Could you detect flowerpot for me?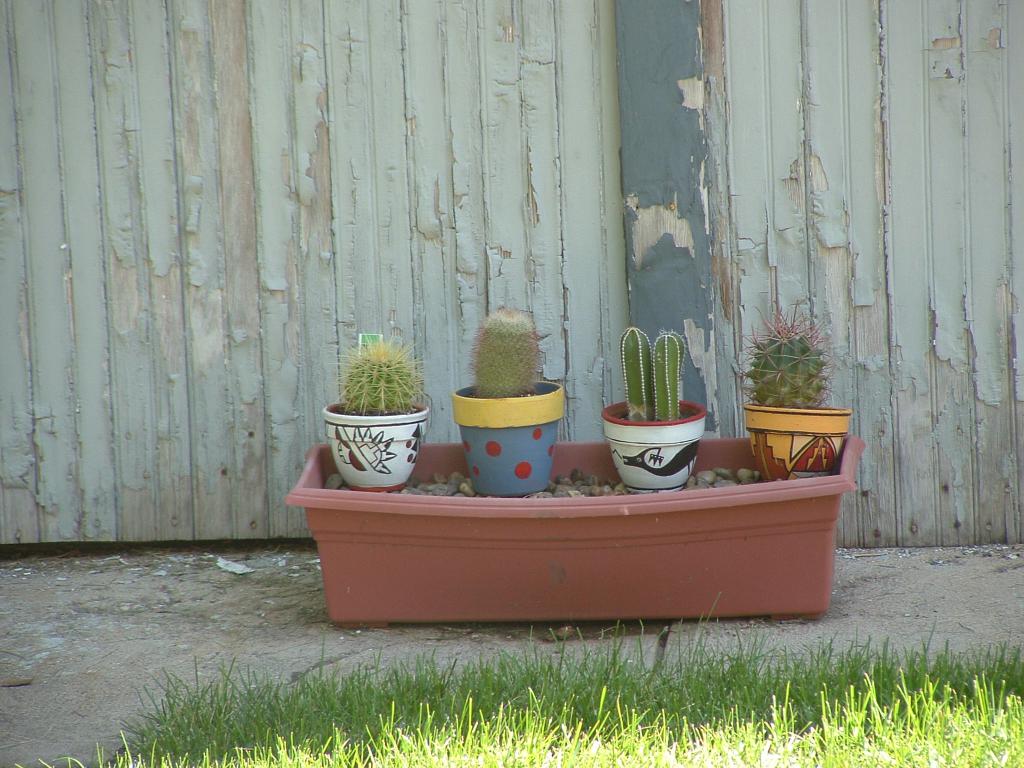
Detection result: bbox(602, 396, 705, 491).
